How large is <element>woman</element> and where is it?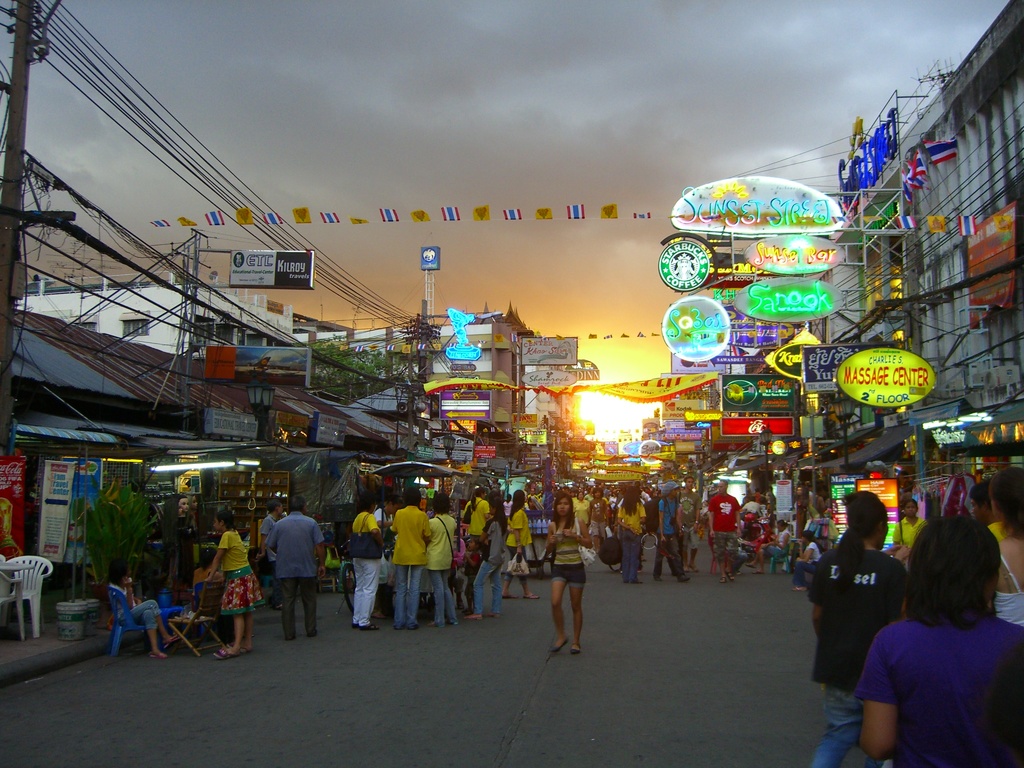
Bounding box: select_region(616, 487, 648, 585).
